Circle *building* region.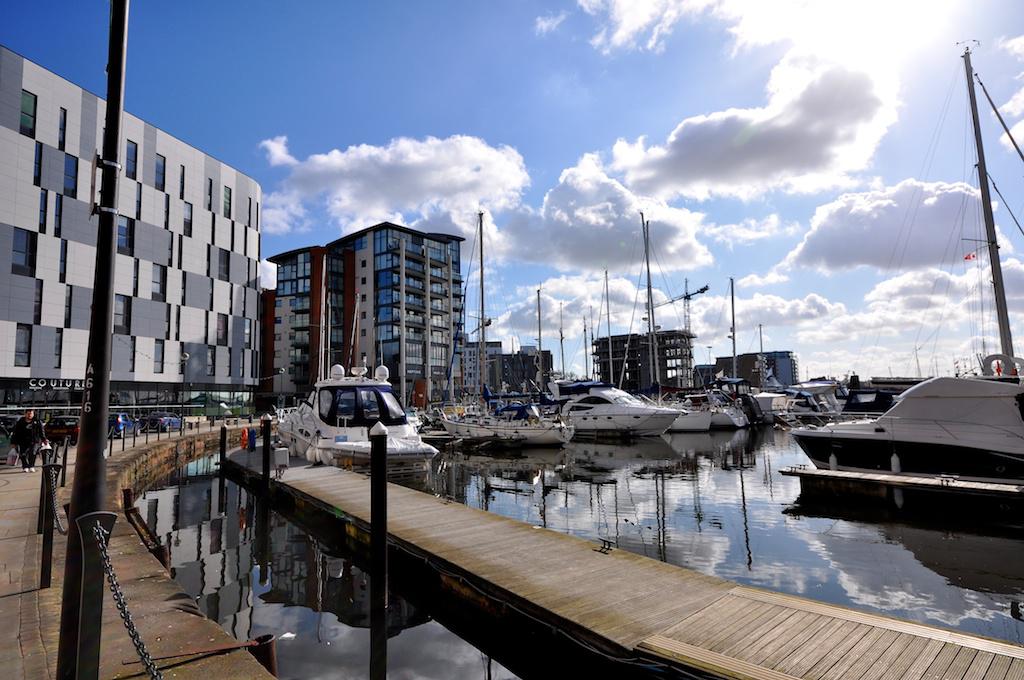
Region: (469, 342, 555, 398).
